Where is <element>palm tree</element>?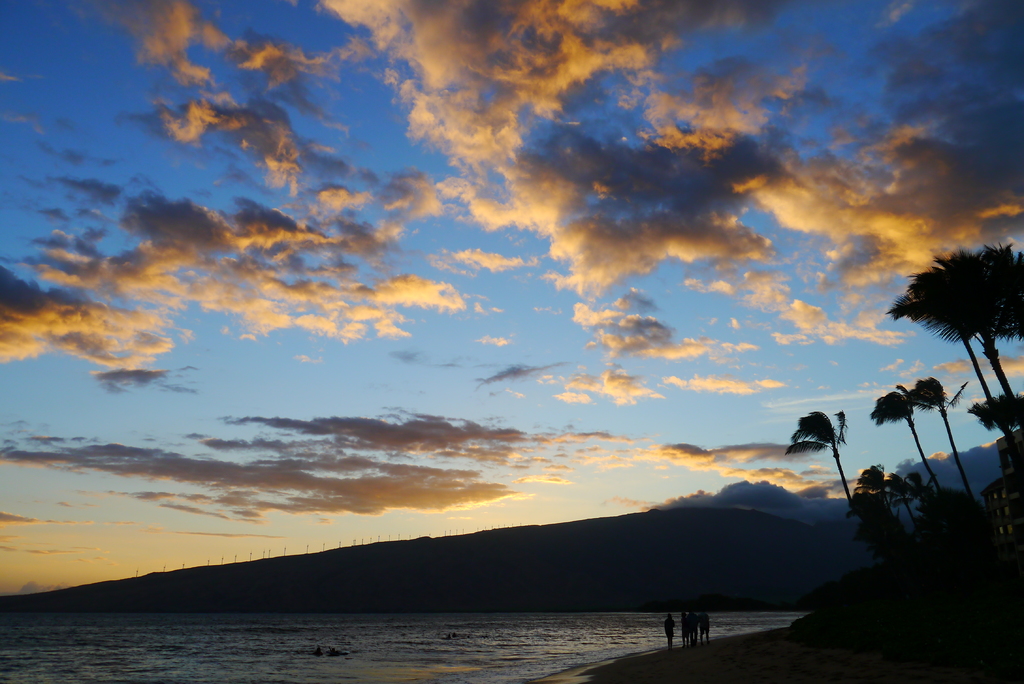
bbox=[883, 241, 1023, 427].
